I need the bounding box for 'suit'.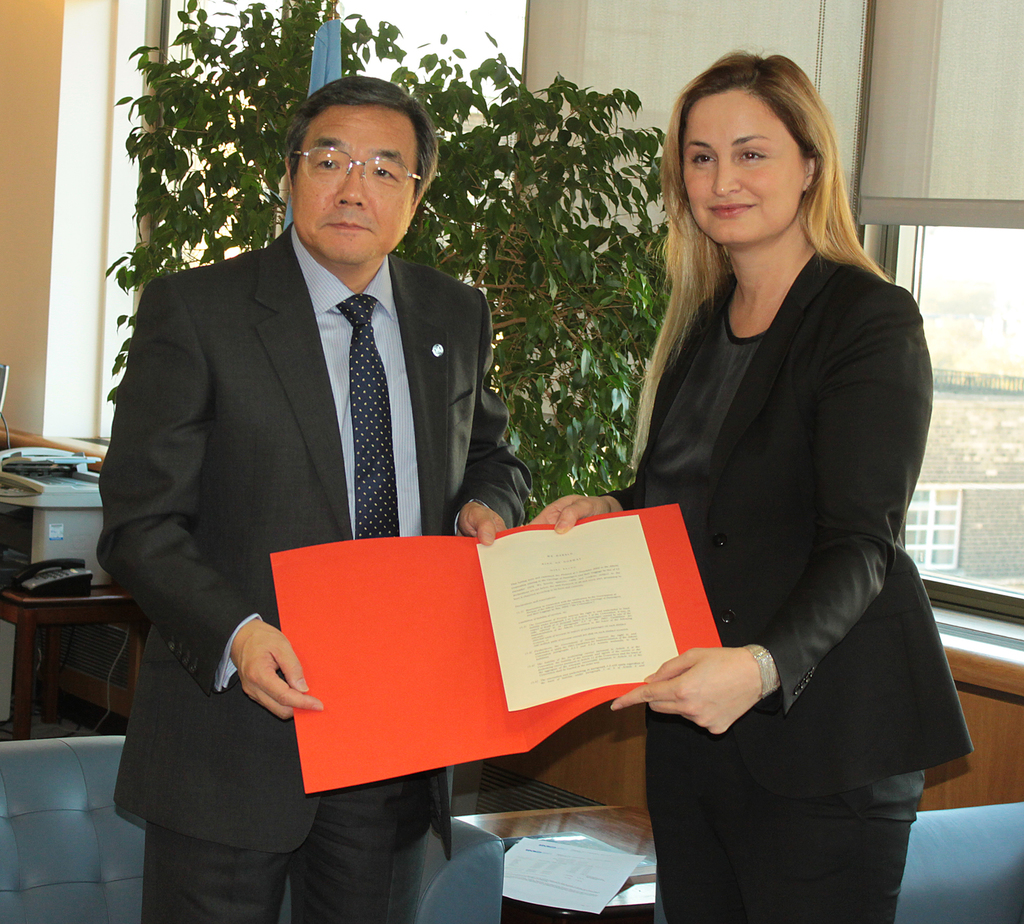
Here it is: (left=608, top=248, right=970, bottom=923).
